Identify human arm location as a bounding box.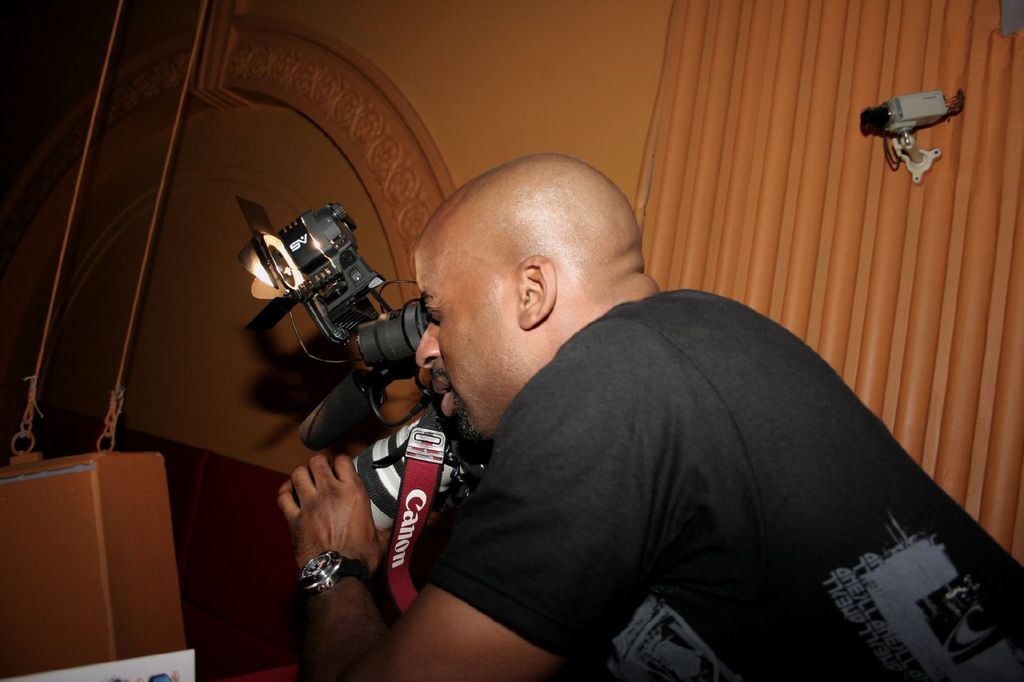
l=348, t=342, r=424, b=440.
